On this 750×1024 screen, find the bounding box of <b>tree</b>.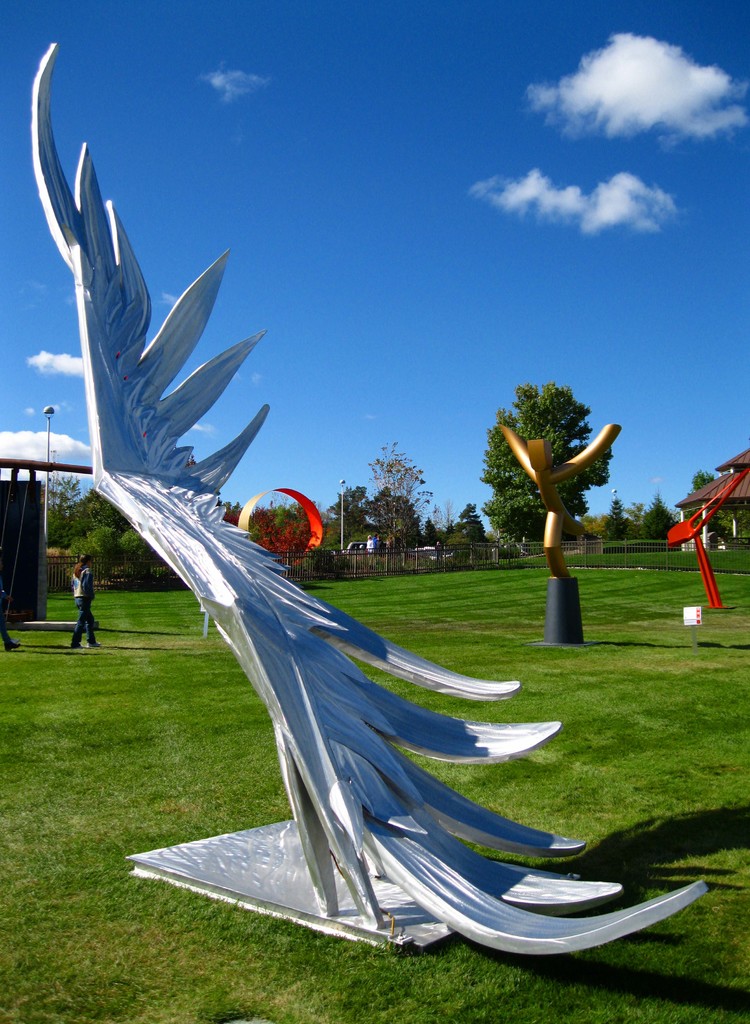
Bounding box: {"x1": 364, "y1": 436, "x2": 436, "y2": 530}.
